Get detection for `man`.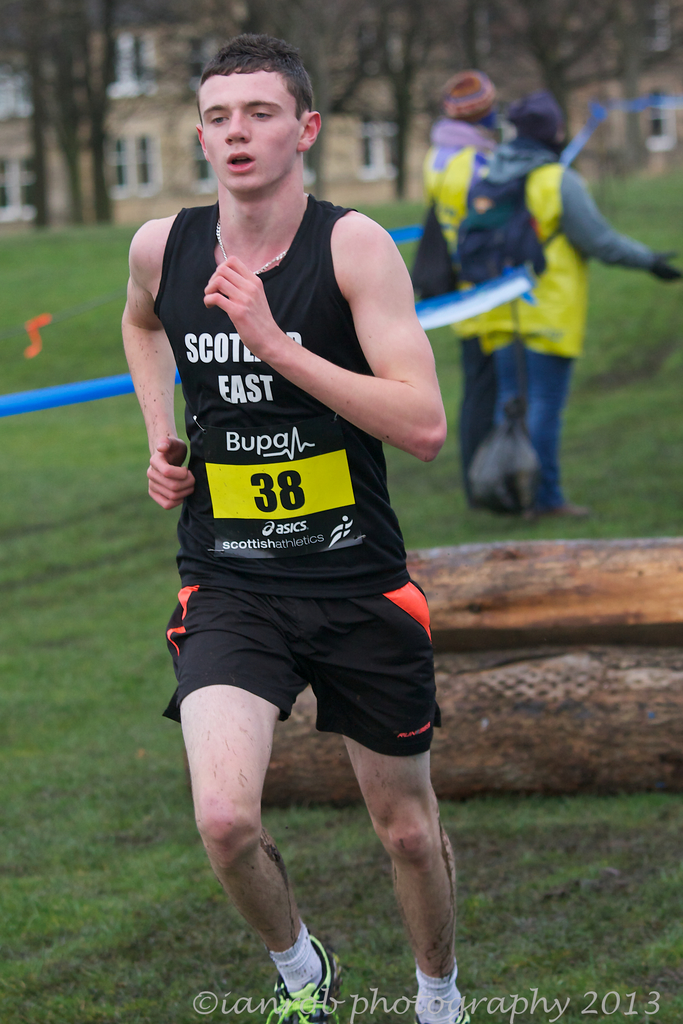
Detection: left=126, top=50, right=474, bottom=1002.
